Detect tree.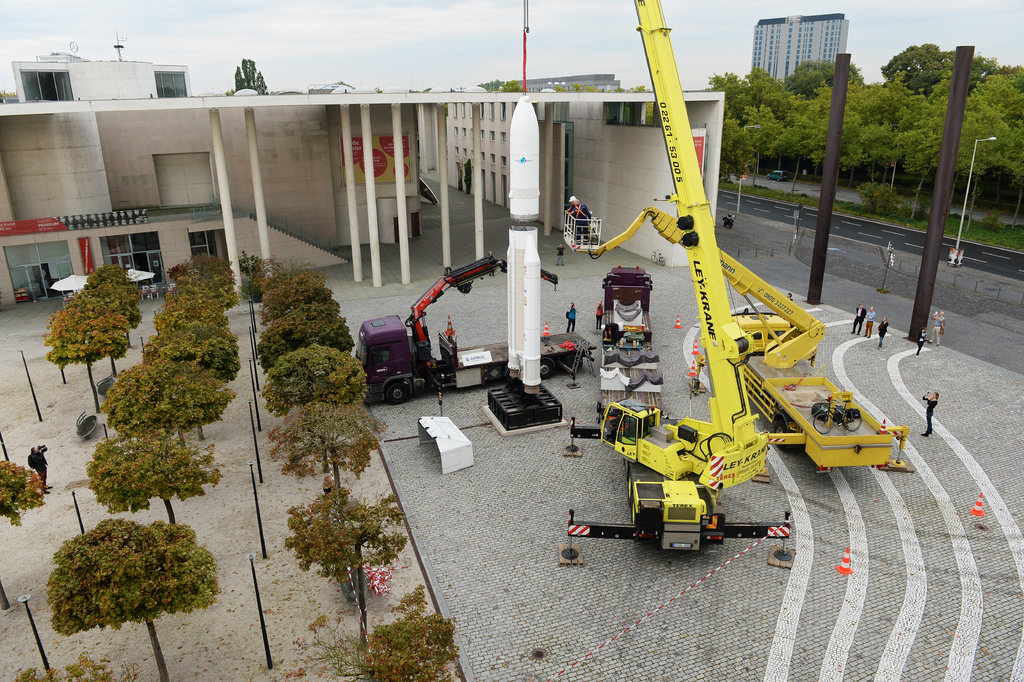
Detected at {"x1": 240, "y1": 257, "x2": 263, "y2": 304}.
